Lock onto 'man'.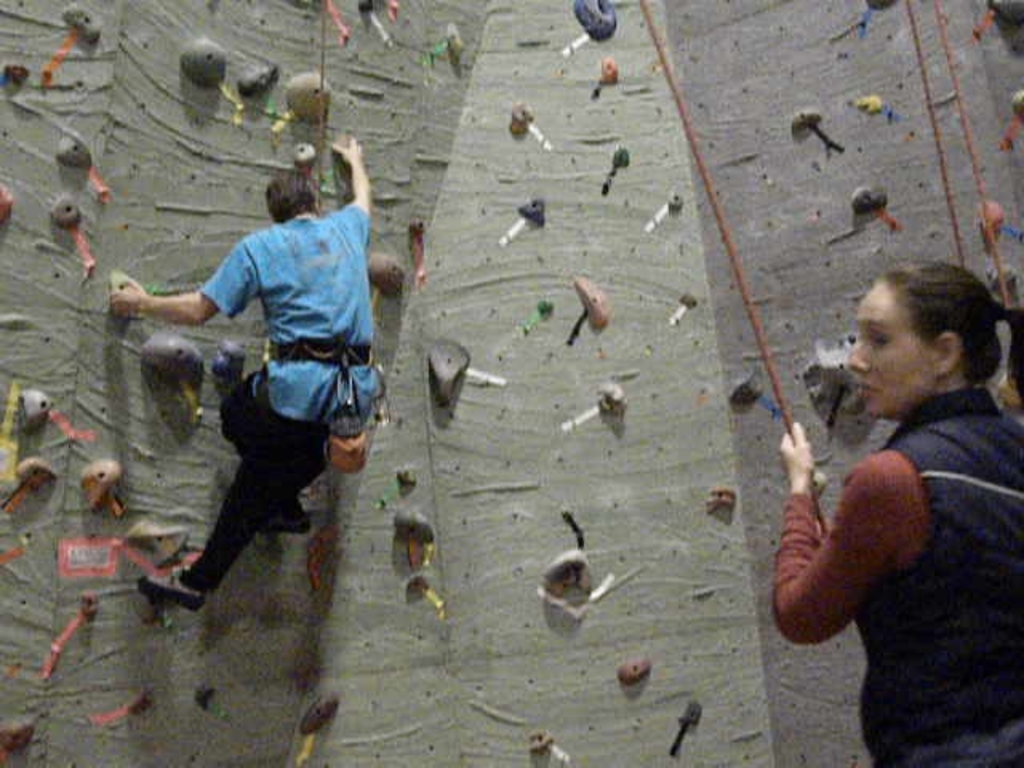
Locked: <bbox>125, 163, 384, 638</bbox>.
